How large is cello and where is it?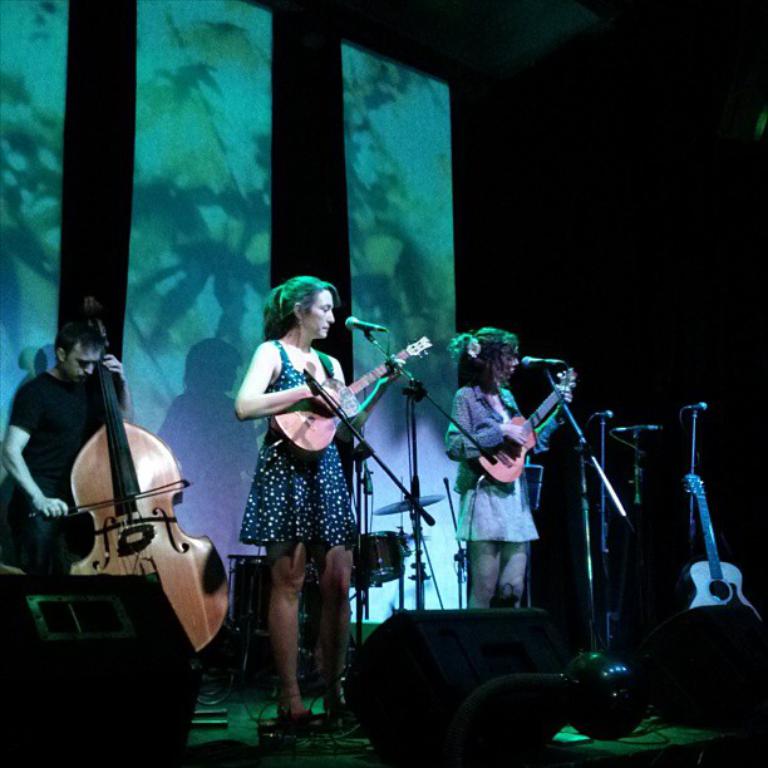
Bounding box: <box>266,328,437,453</box>.
